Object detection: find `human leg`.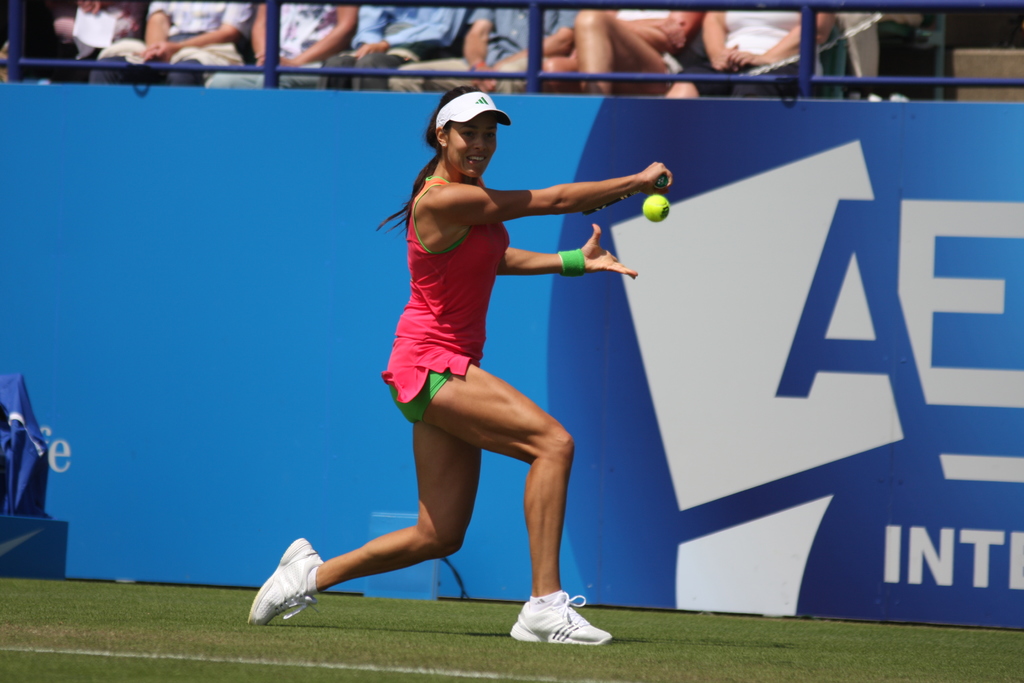
<bbox>246, 383, 484, 629</bbox>.
